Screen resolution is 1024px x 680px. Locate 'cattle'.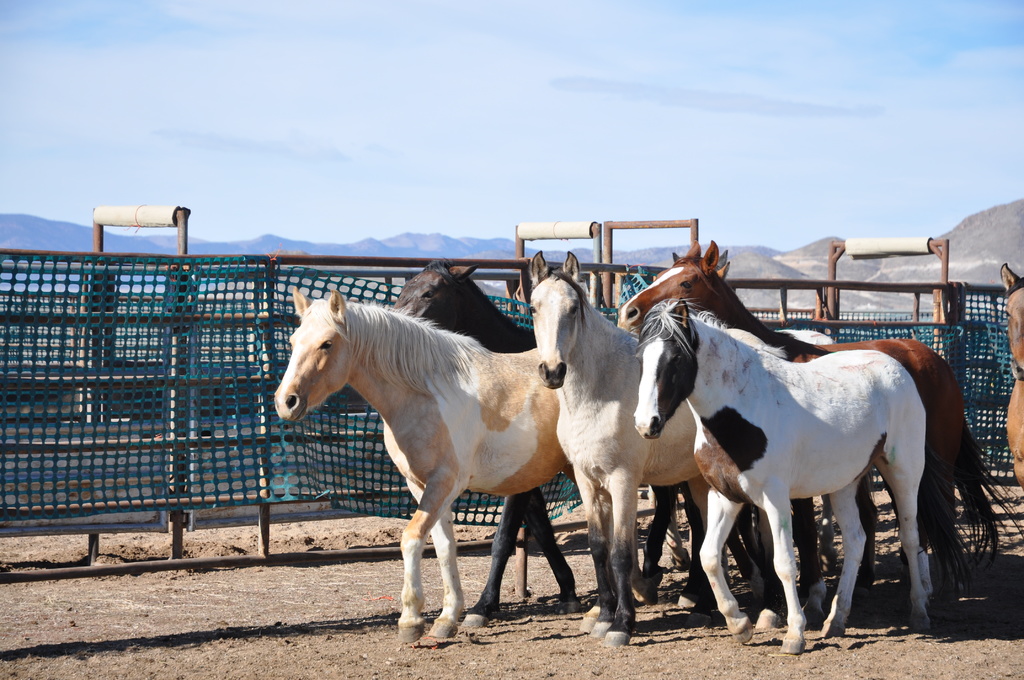
box(271, 289, 563, 636).
